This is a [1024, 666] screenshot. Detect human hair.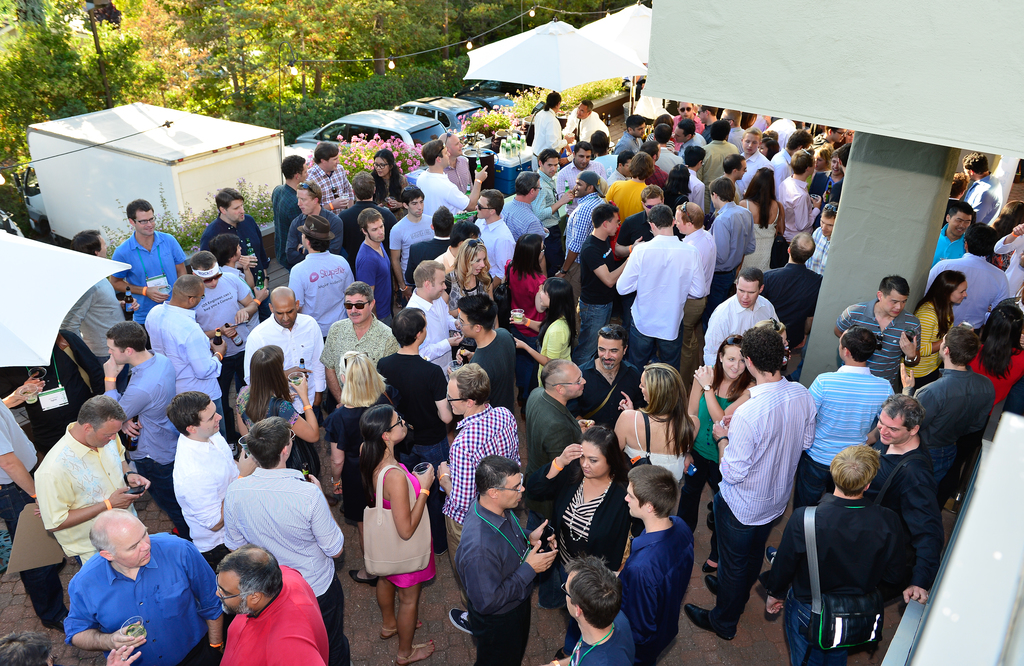
[left=876, top=279, right=905, bottom=299].
